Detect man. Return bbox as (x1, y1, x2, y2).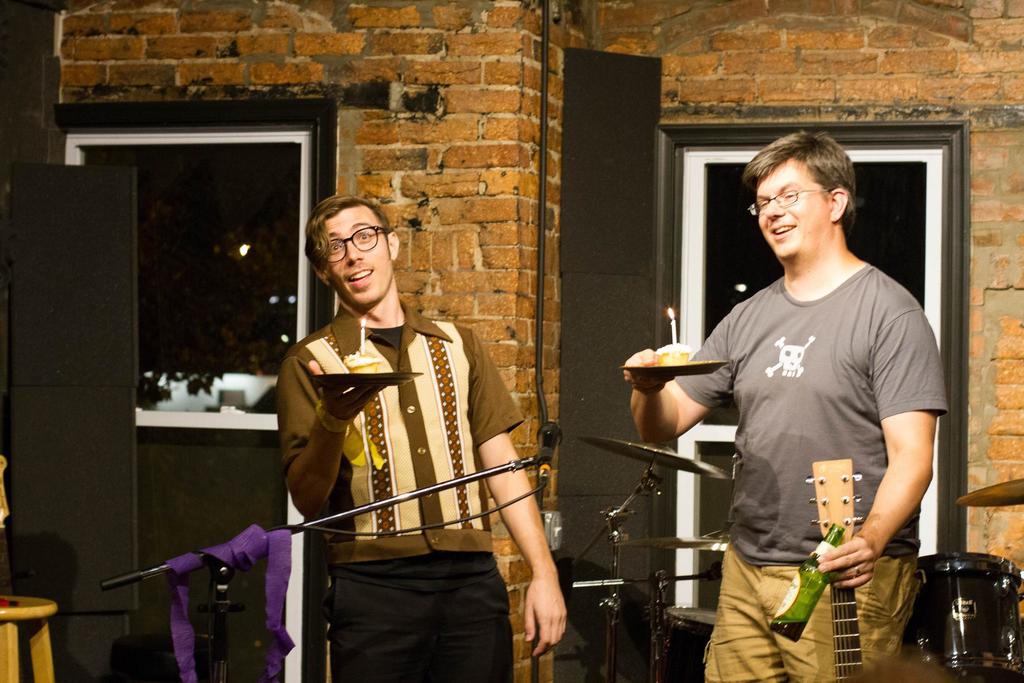
(276, 188, 566, 682).
